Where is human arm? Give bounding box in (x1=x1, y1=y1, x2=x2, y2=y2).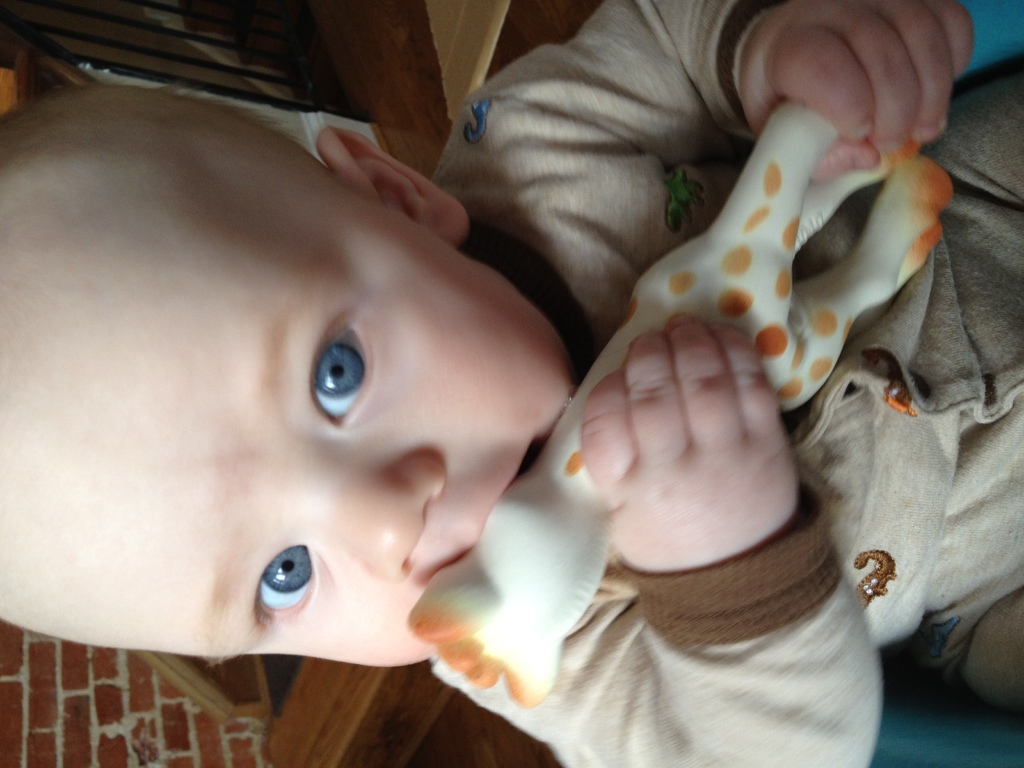
(x1=433, y1=308, x2=882, y2=767).
